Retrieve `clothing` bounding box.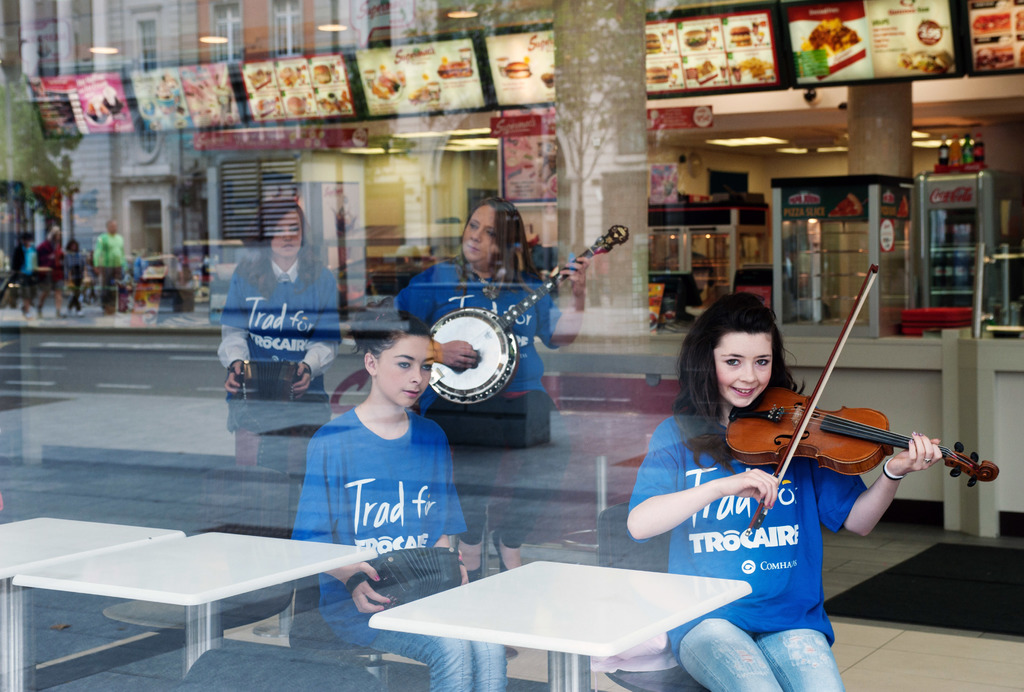
Bounding box: bbox=[280, 353, 484, 586].
